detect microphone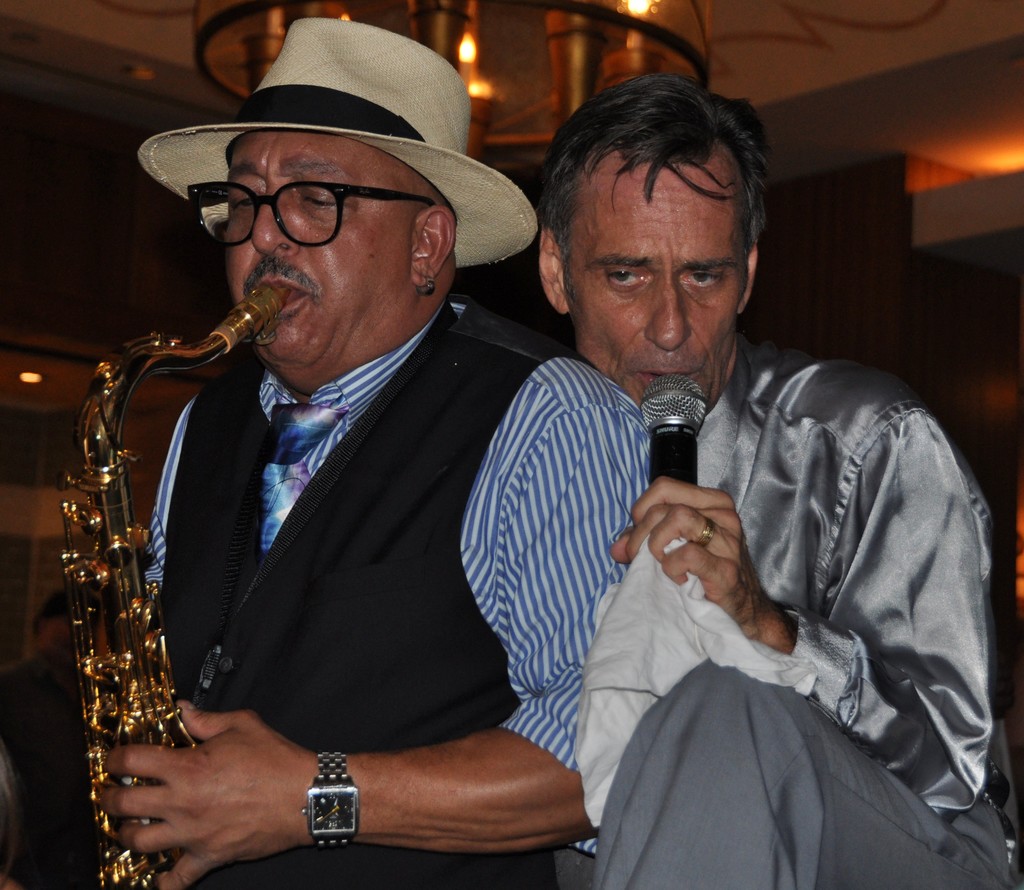
[637, 388, 732, 508]
